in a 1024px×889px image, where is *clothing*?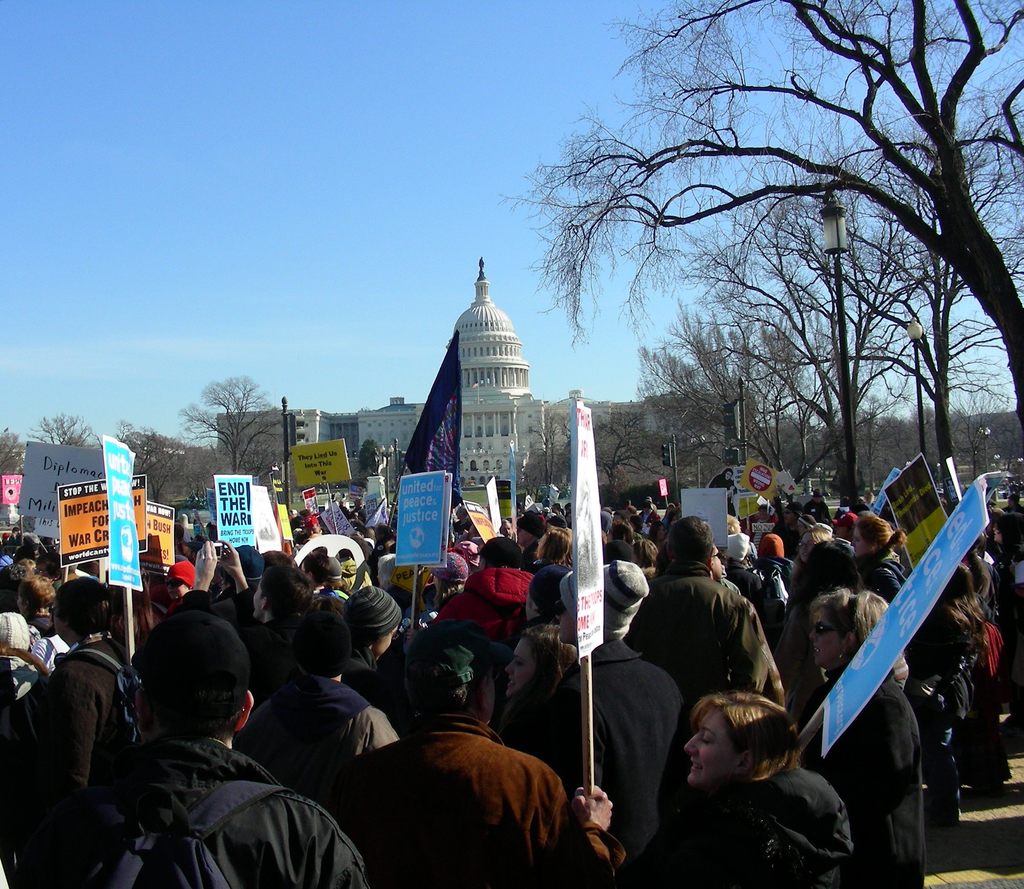
l=759, t=553, r=791, b=617.
